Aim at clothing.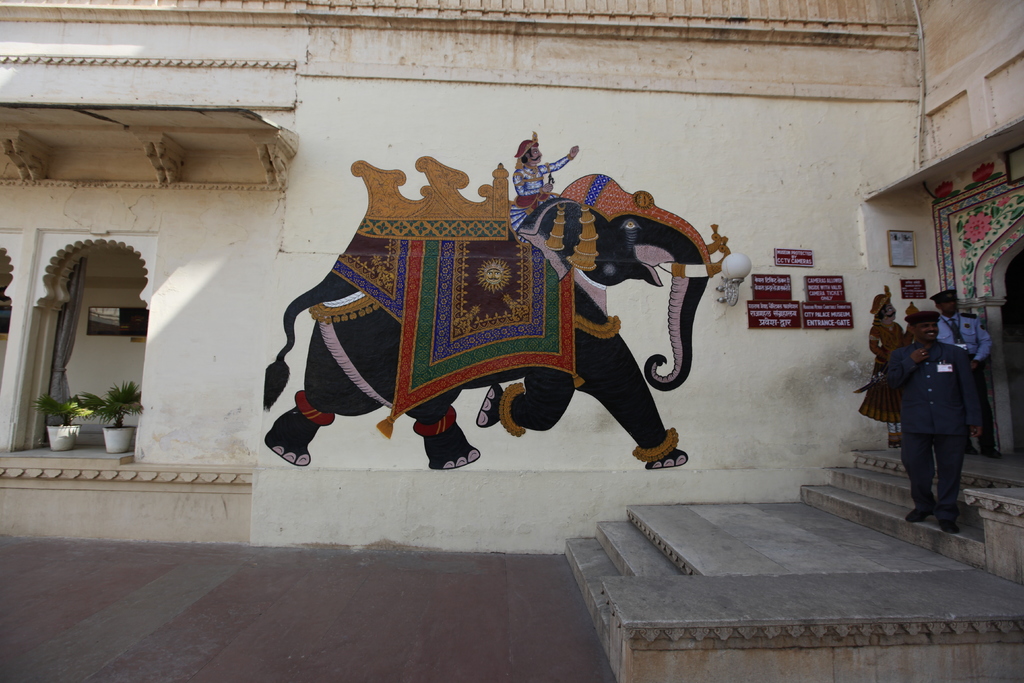
Aimed at crop(940, 312, 992, 447).
